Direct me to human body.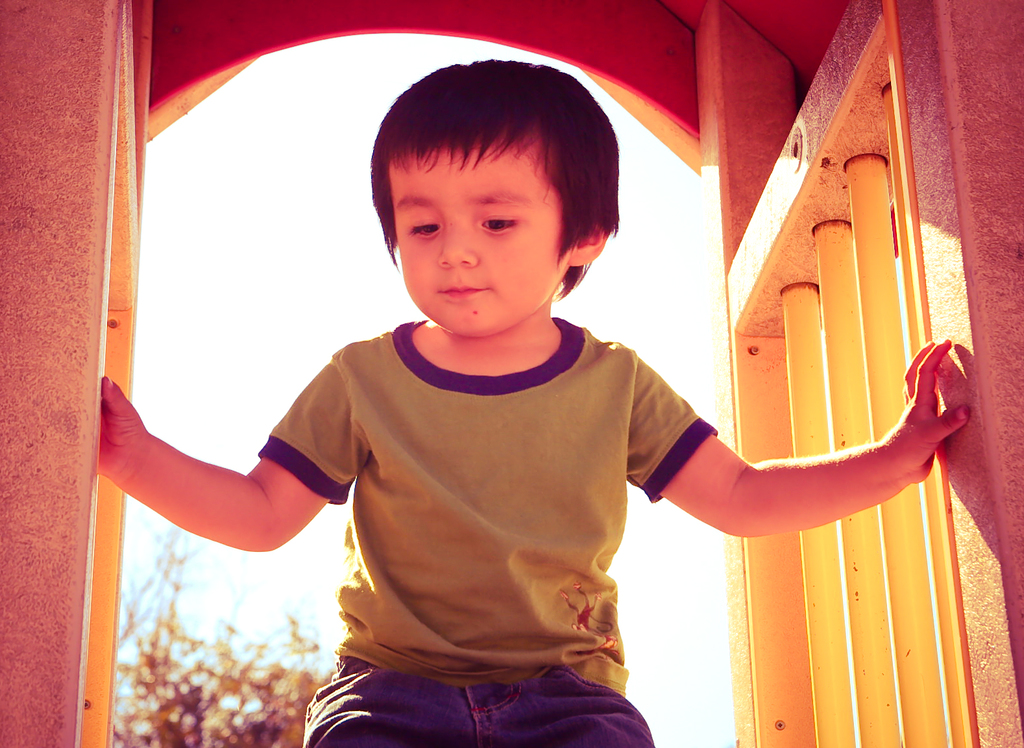
Direction: 101,65,969,747.
